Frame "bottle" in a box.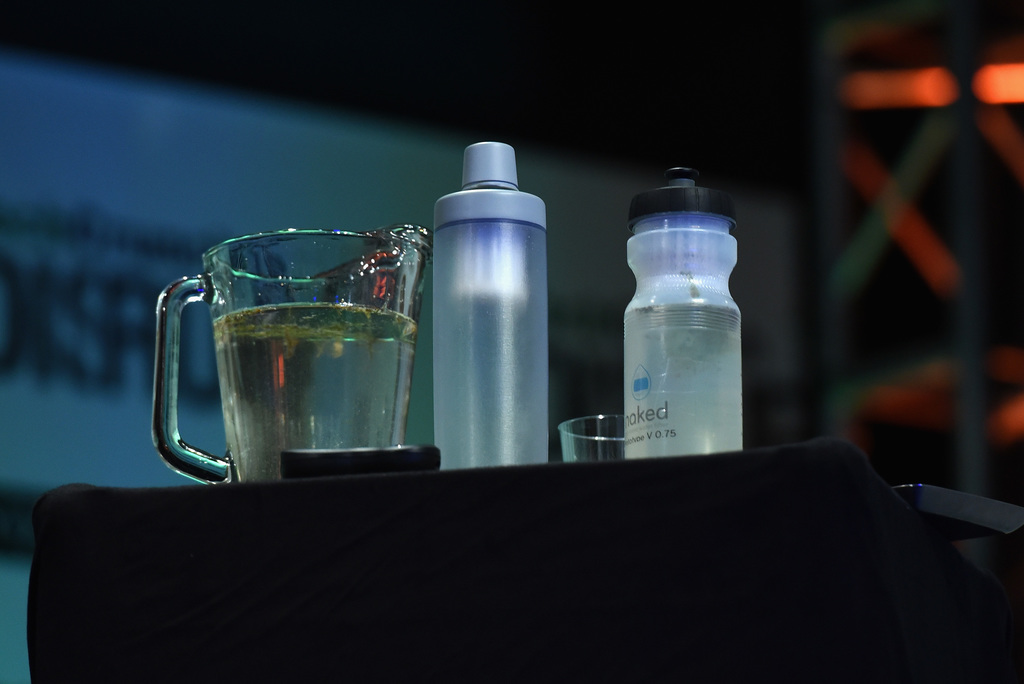
604, 204, 760, 437.
